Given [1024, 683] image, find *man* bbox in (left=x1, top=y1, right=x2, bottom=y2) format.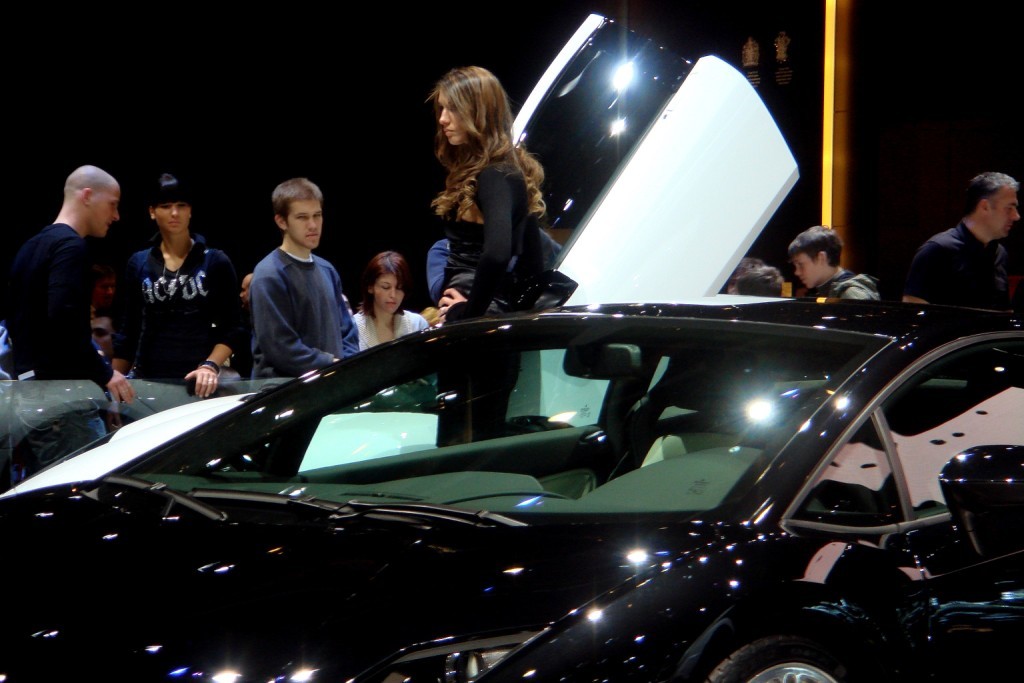
(left=896, top=164, right=1023, bottom=317).
